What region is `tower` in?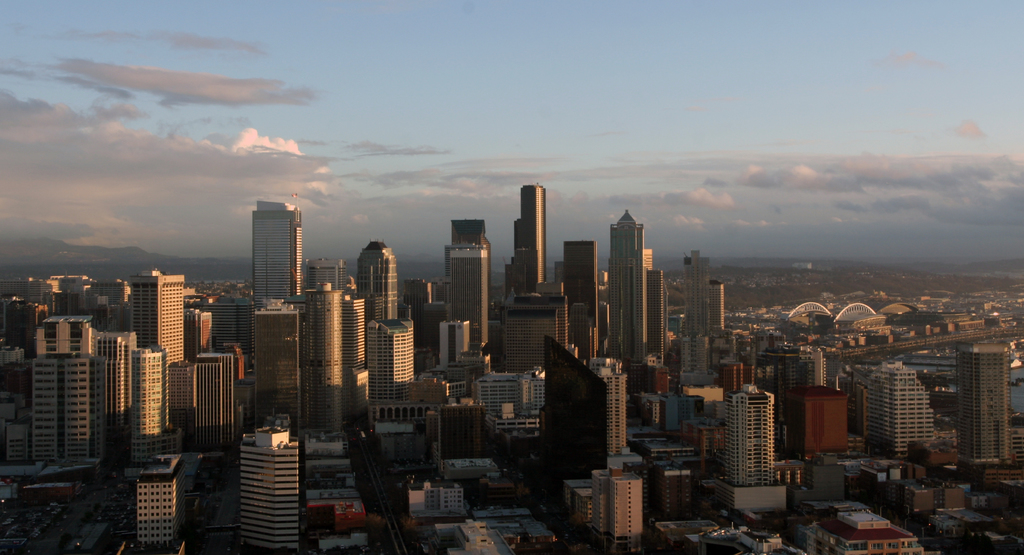
pyautogui.locateOnScreen(951, 353, 1009, 454).
